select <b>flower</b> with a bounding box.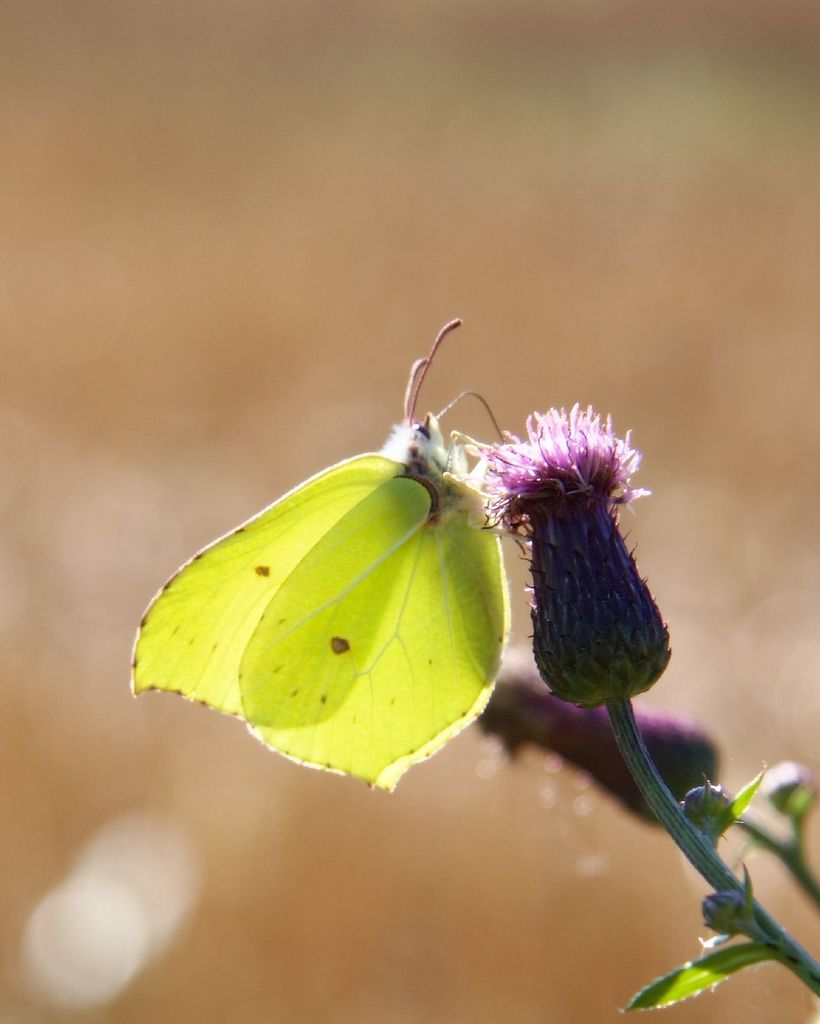
<region>464, 655, 711, 824</region>.
